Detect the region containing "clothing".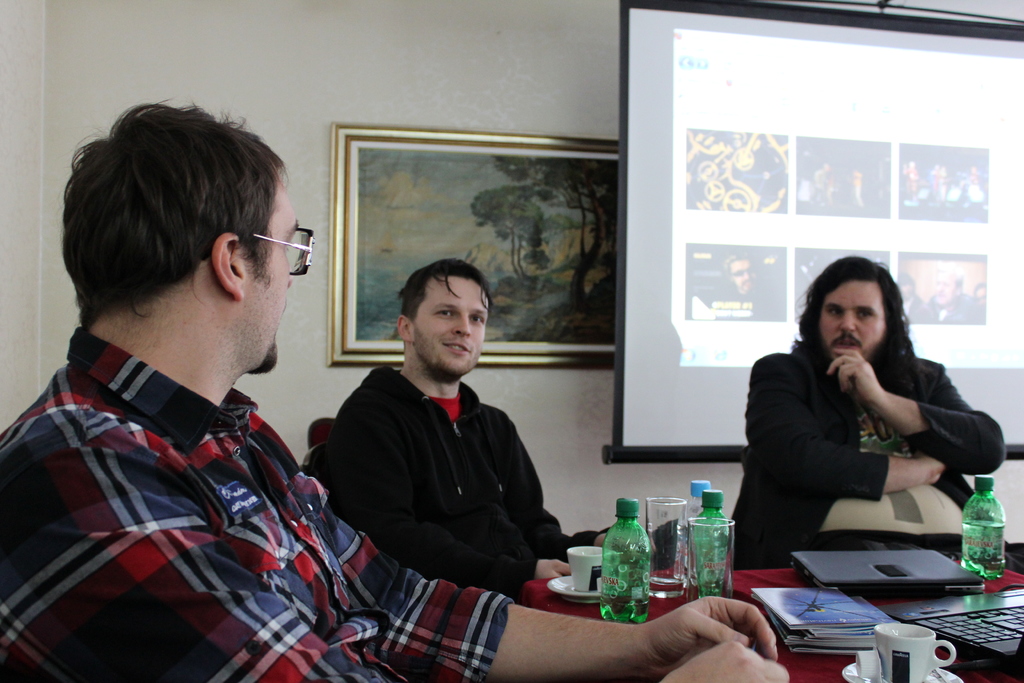
BBox(719, 331, 1010, 573).
